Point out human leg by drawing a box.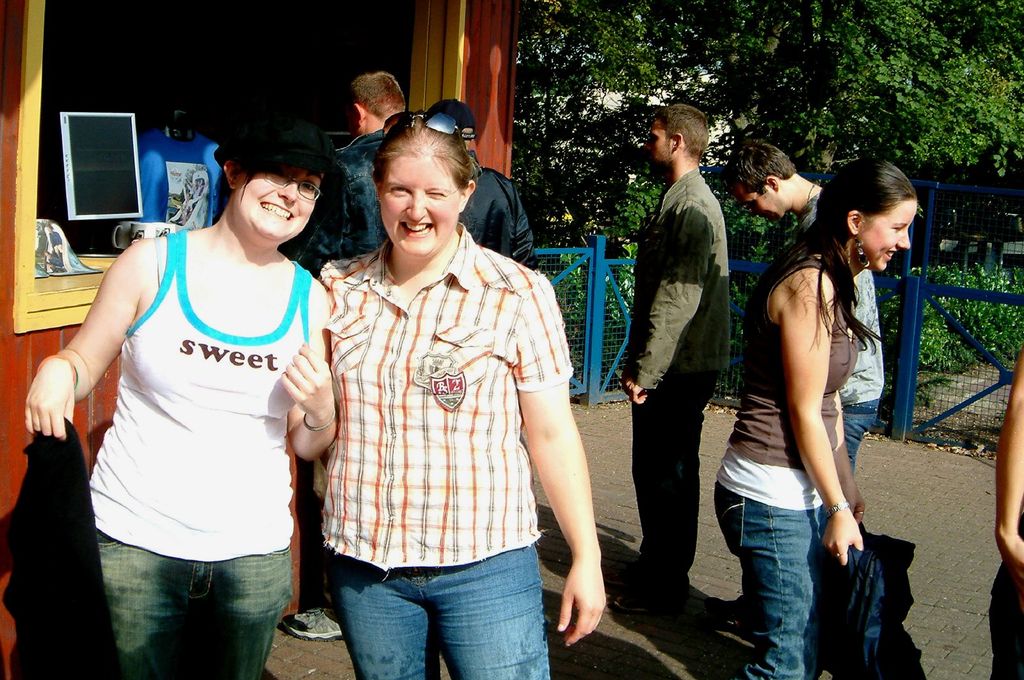
[216, 547, 295, 679].
